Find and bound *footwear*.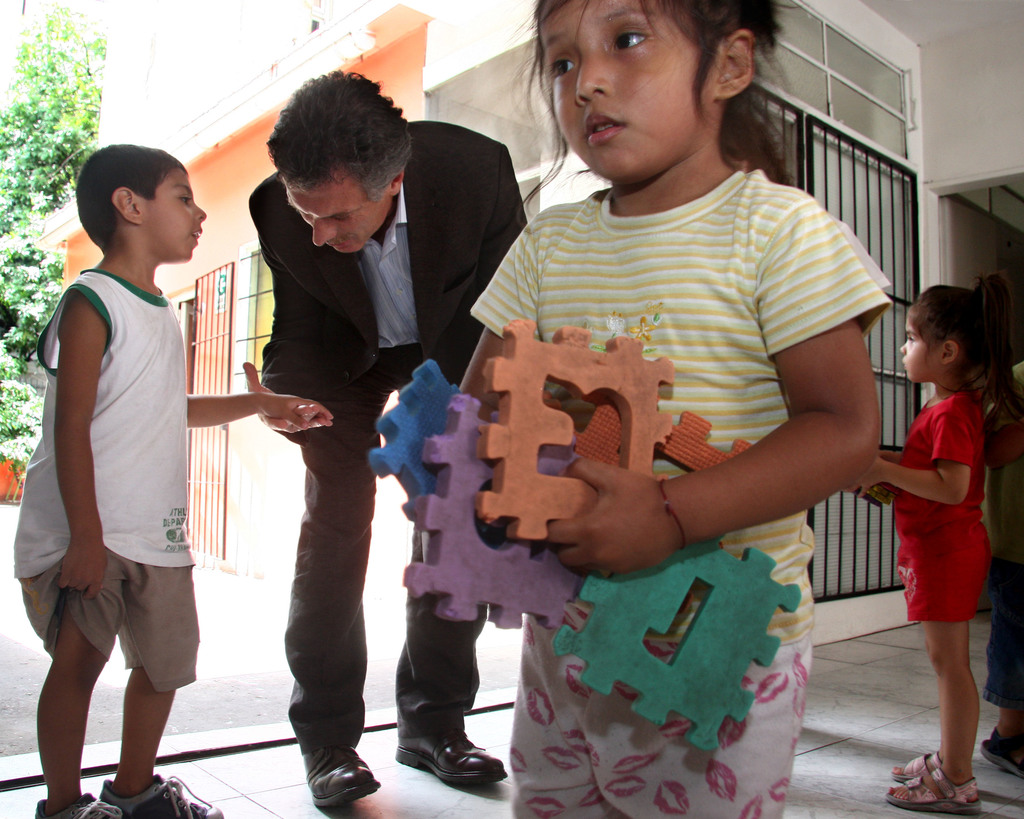
Bound: <bbox>300, 745, 380, 809</bbox>.
